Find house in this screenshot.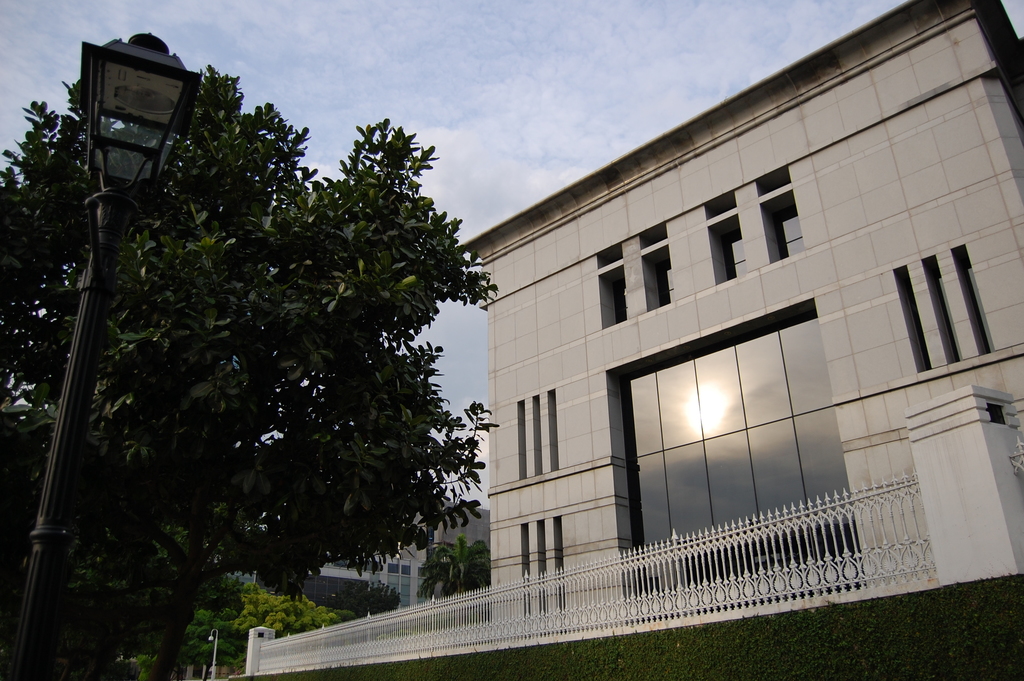
The bounding box for house is bbox=[390, 1, 1015, 655].
